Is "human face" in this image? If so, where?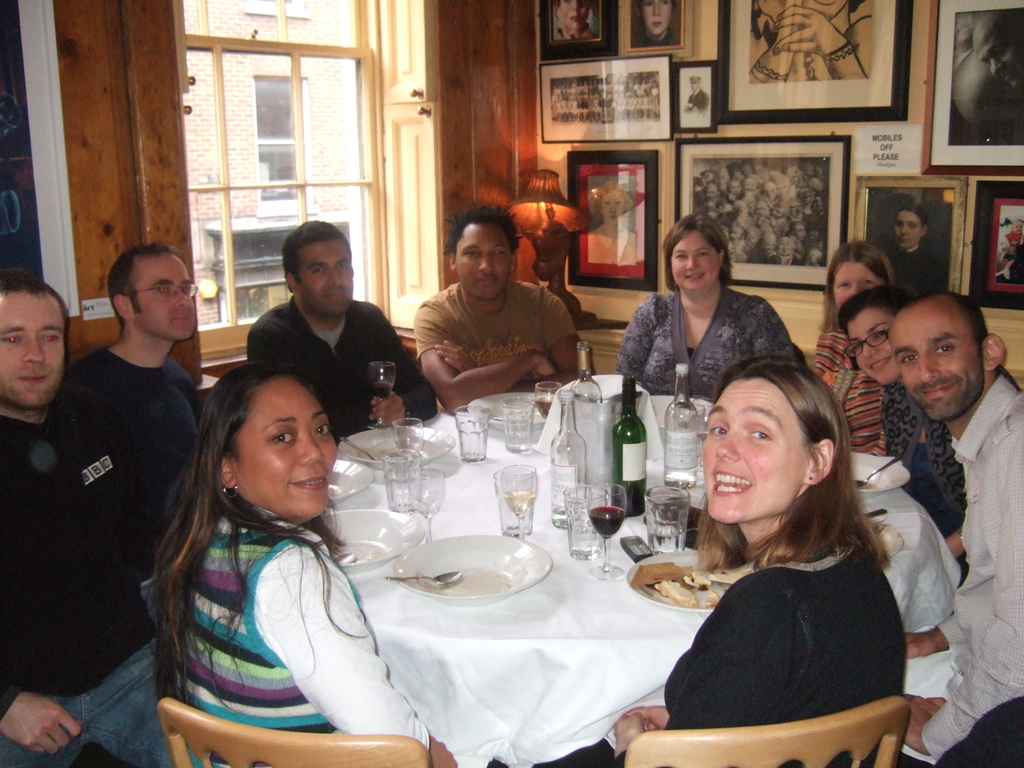
Yes, at [829, 265, 883, 302].
